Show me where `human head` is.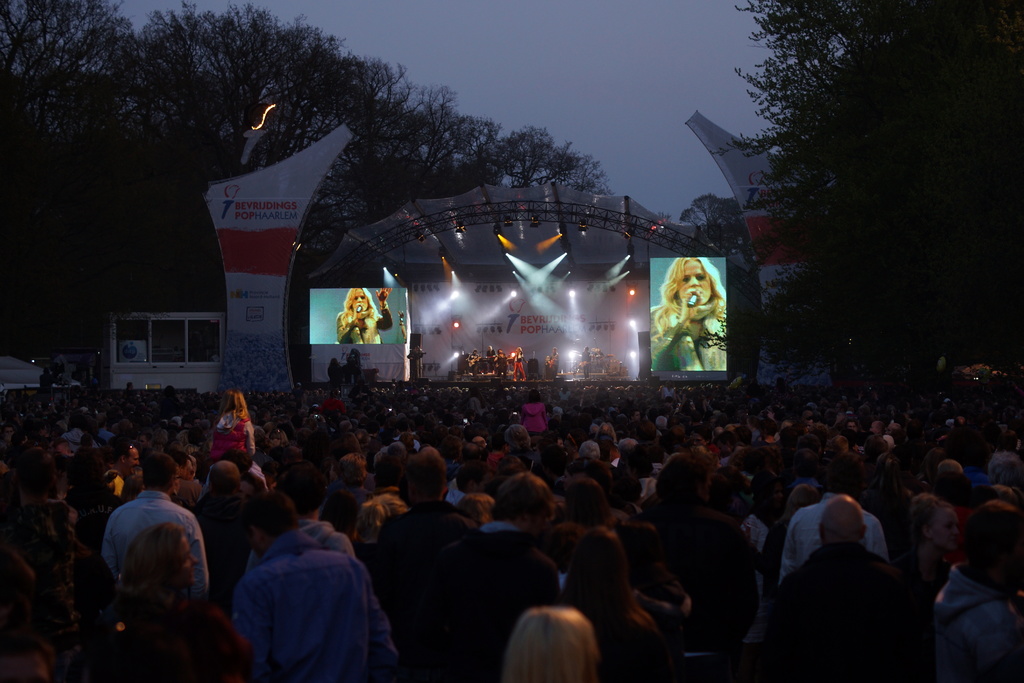
`human head` is at (345, 287, 371, 315).
